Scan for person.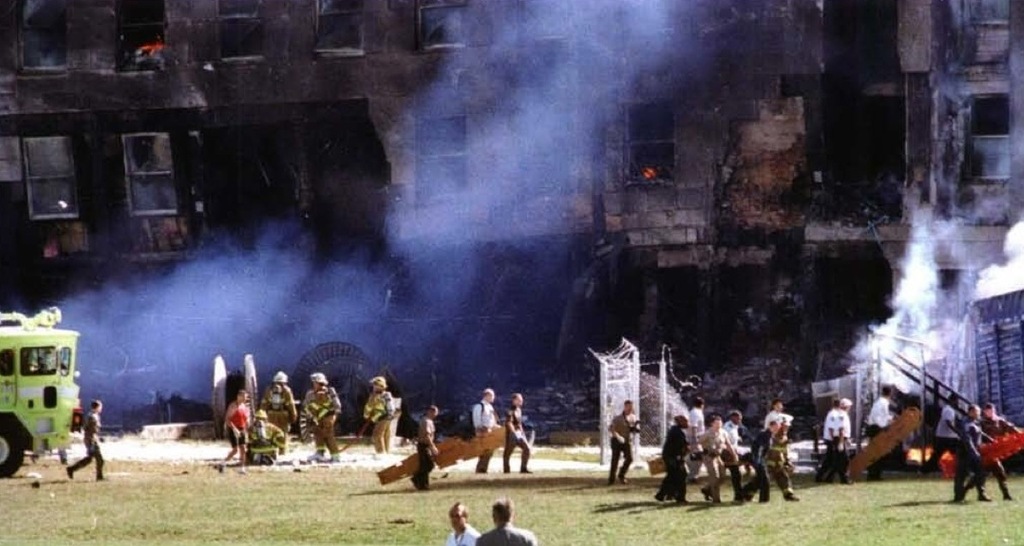
Scan result: x1=772, y1=400, x2=809, y2=507.
